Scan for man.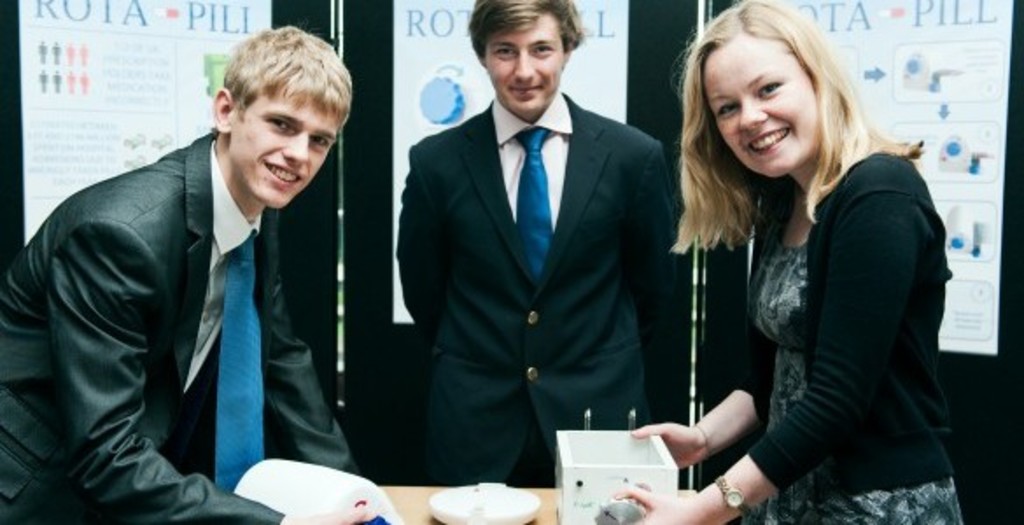
Scan result: crop(0, 19, 361, 523).
